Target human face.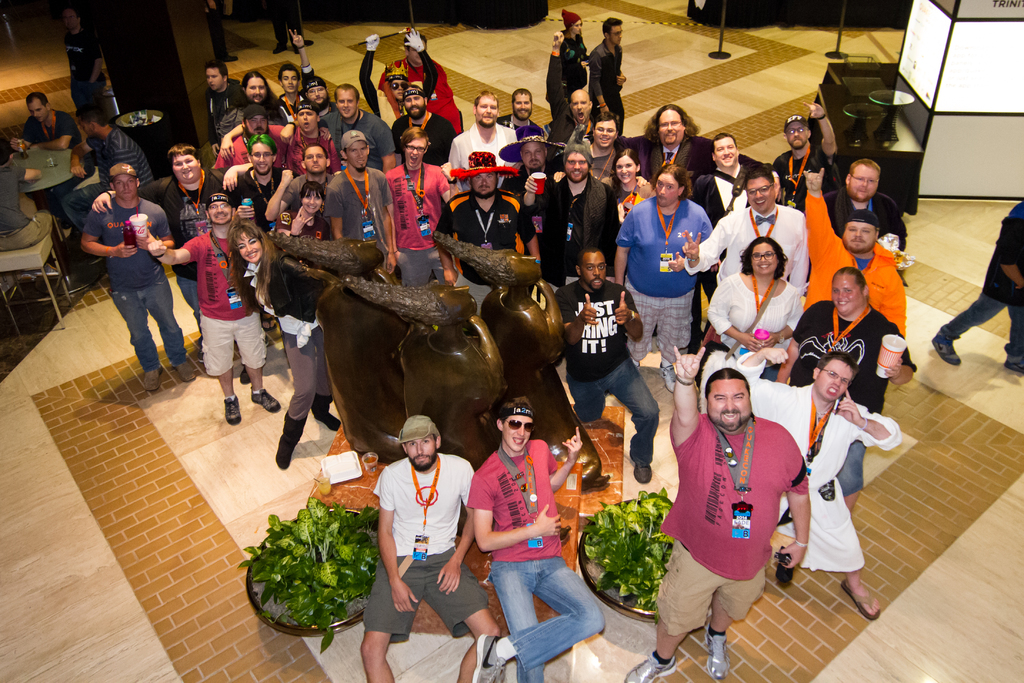
Target region: 251/142/272/172.
